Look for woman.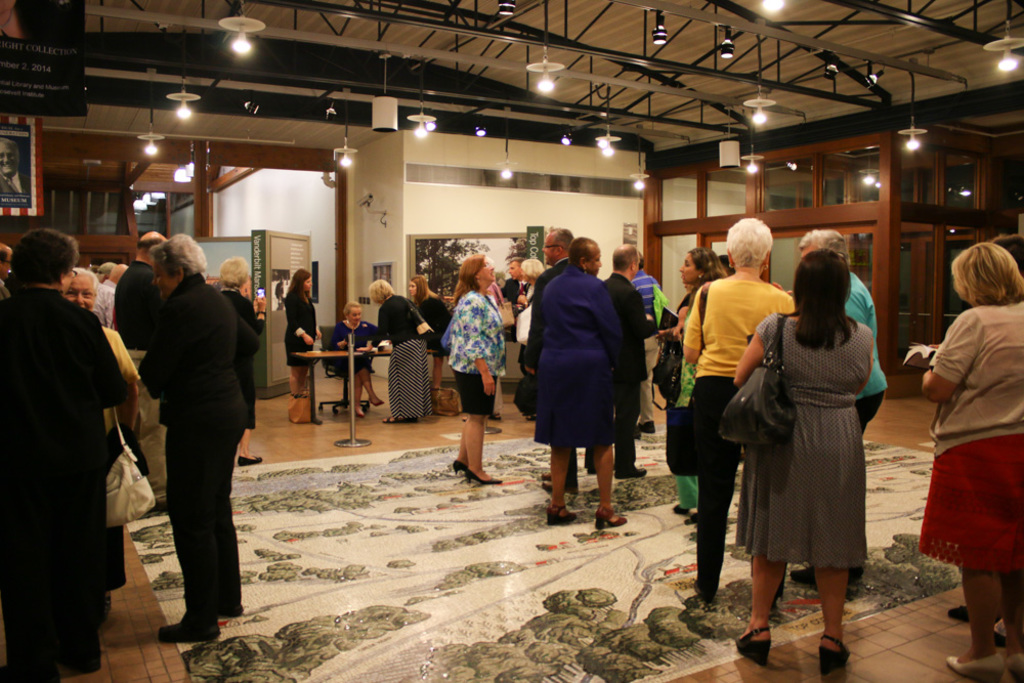
Found: pyautogui.locateOnScreen(286, 271, 317, 424).
